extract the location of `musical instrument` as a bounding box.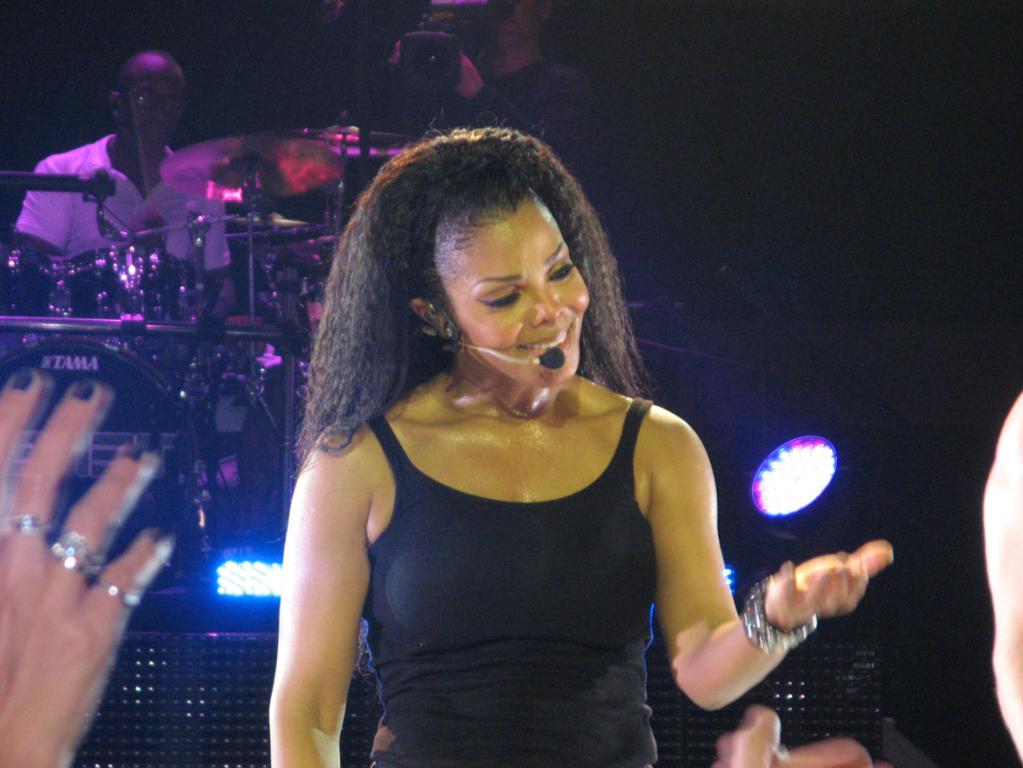
[x1=0, y1=326, x2=210, y2=560].
